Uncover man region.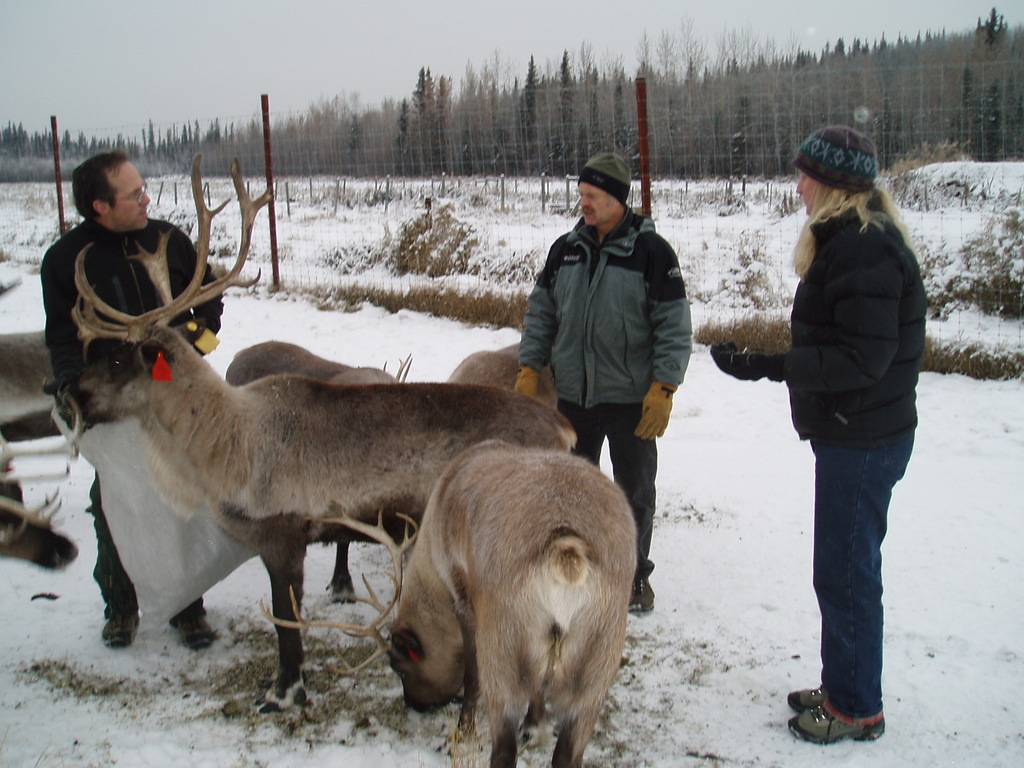
Uncovered: locate(514, 154, 694, 612).
